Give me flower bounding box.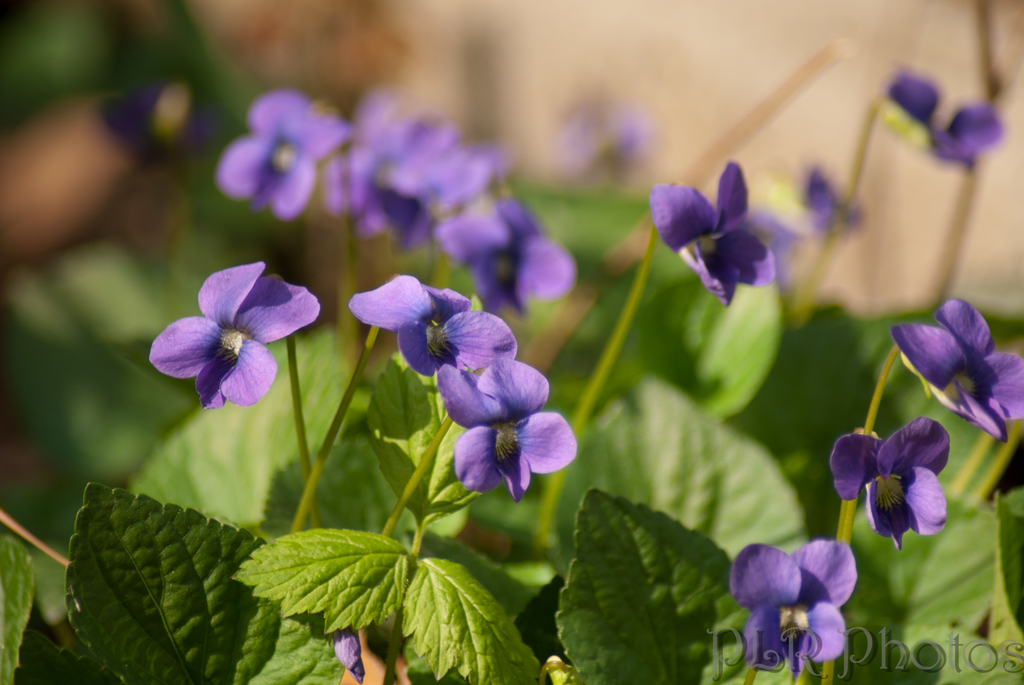
l=97, t=81, r=237, b=162.
